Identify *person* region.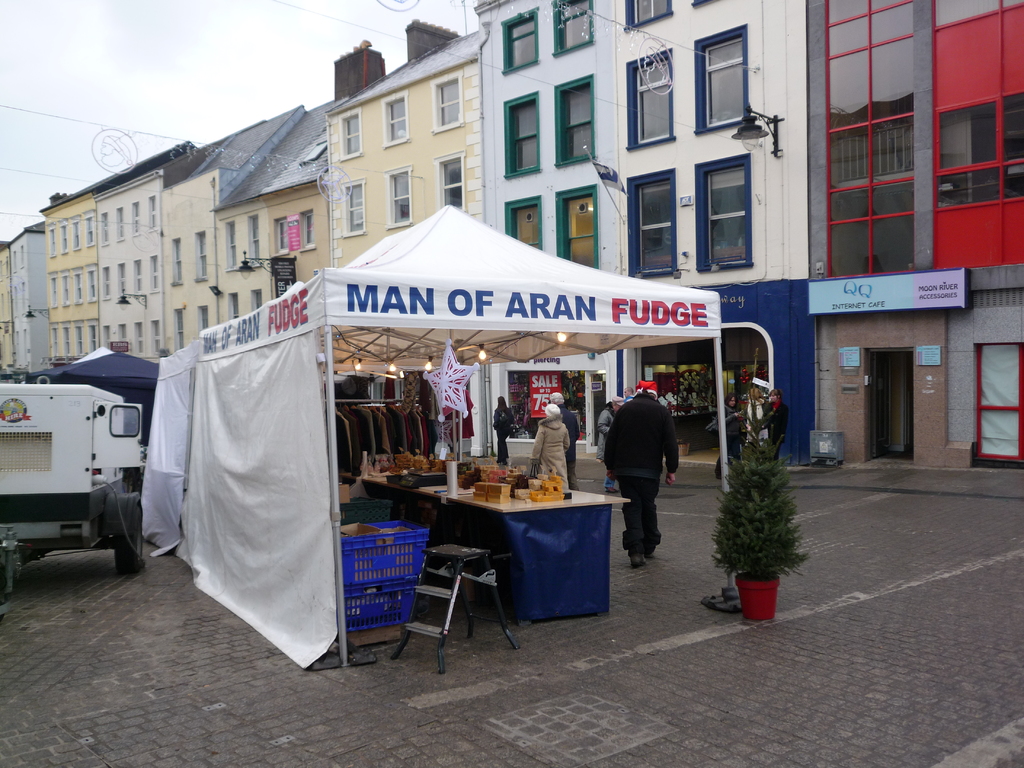
Region: crop(527, 409, 573, 488).
